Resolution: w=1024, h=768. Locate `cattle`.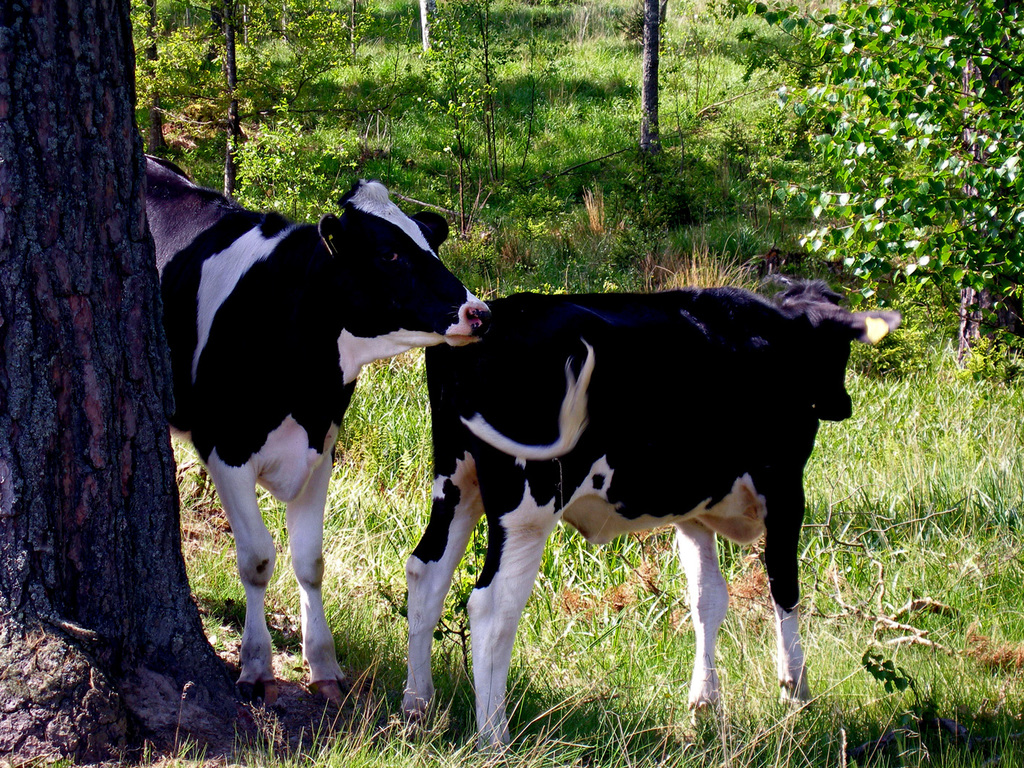
{"left": 357, "top": 248, "right": 887, "bottom": 730}.
